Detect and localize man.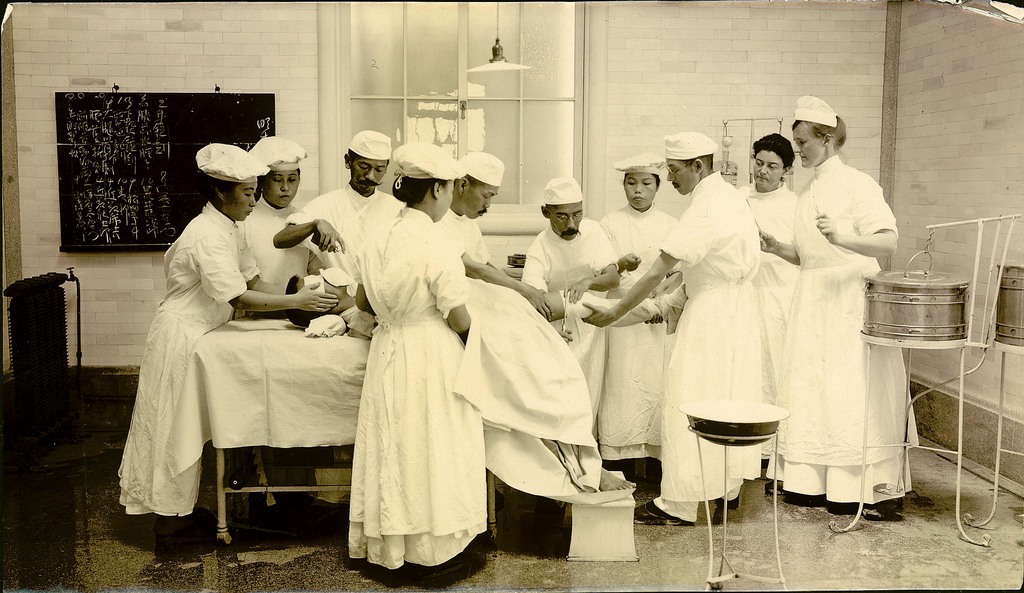
Localized at l=579, t=132, r=769, b=528.
